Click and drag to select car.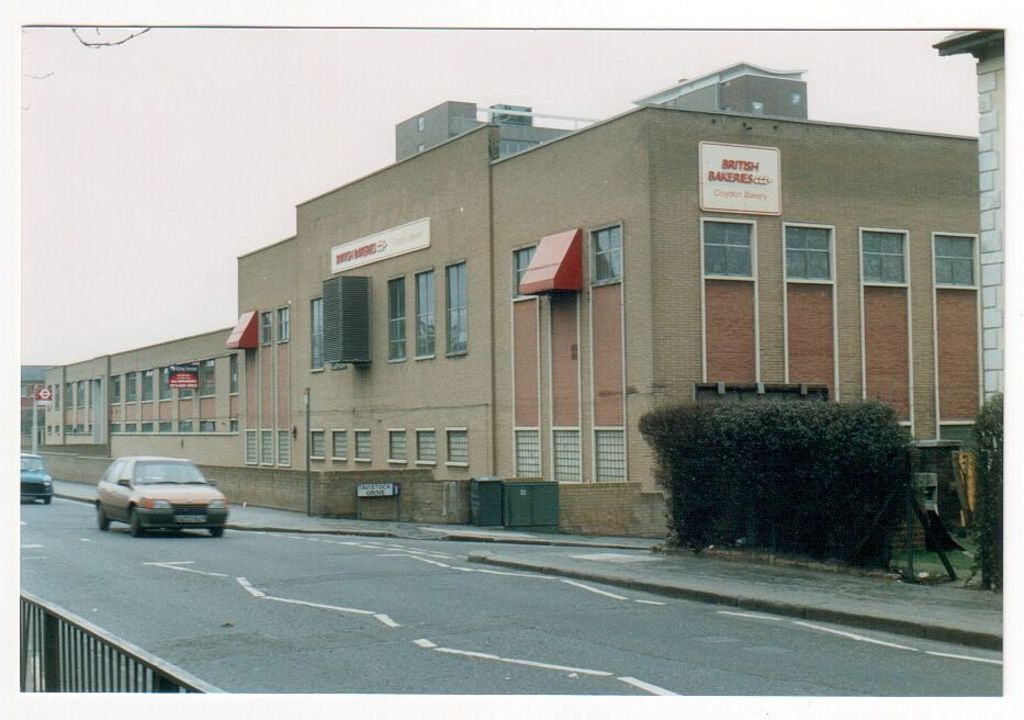
Selection: (x1=87, y1=455, x2=230, y2=541).
